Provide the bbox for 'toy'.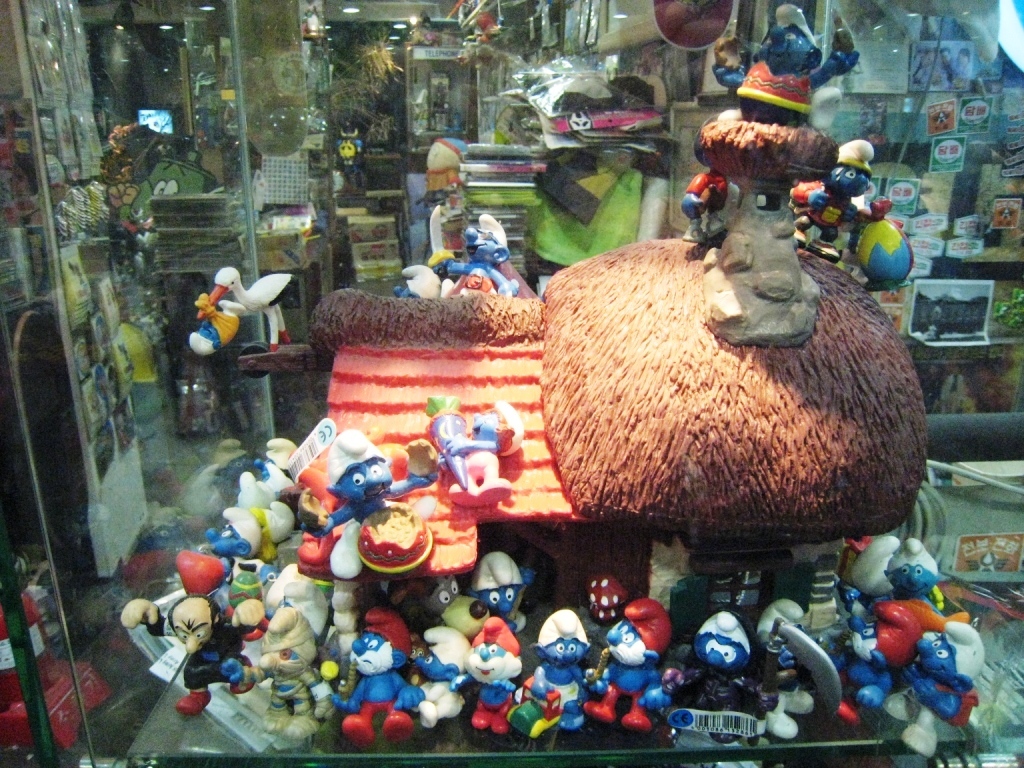
{"x1": 854, "y1": 218, "x2": 912, "y2": 283}.
